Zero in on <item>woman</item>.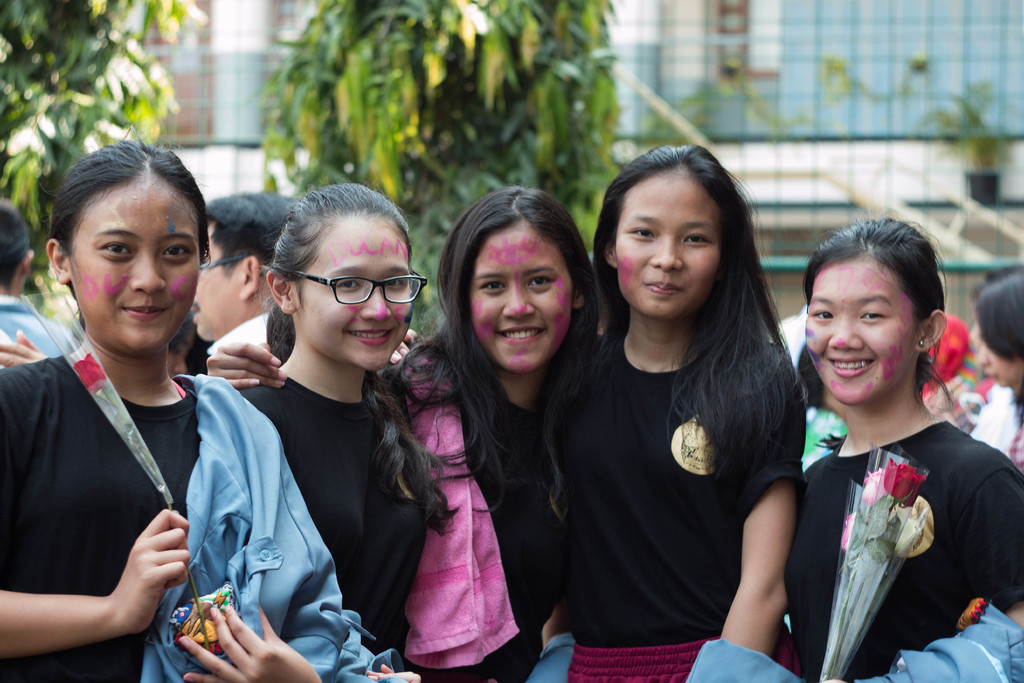
Zeroed in: x1=970 y1=274 x2=1023 y2=488.
